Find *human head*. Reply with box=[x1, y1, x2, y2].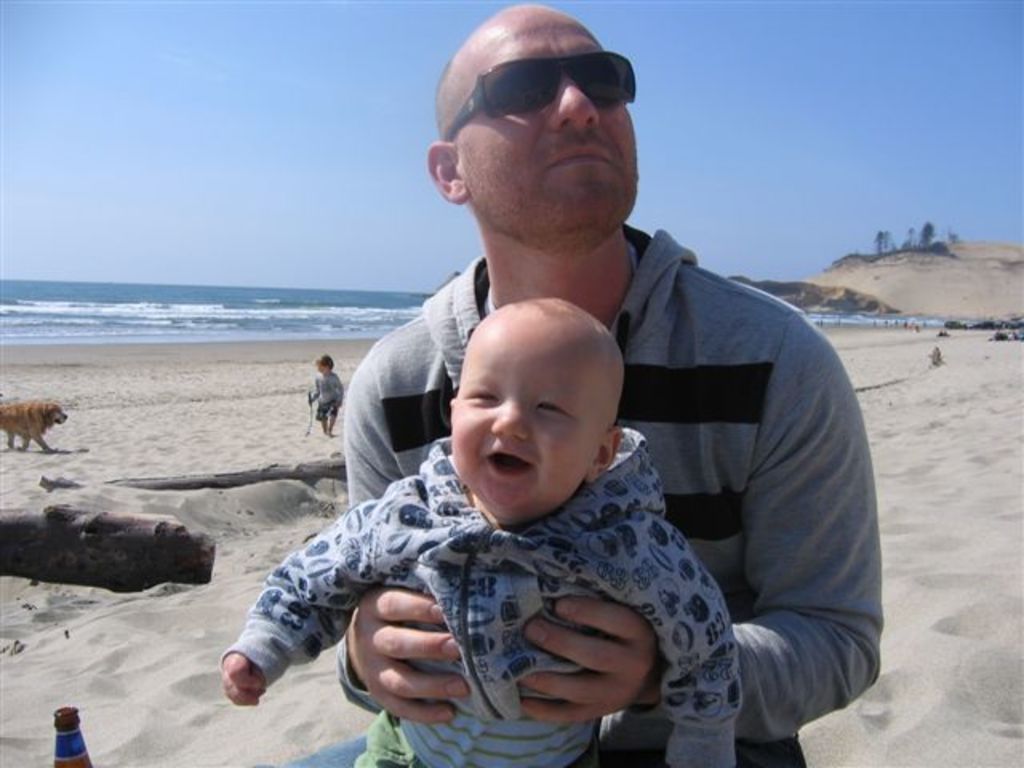
box=[315, 360, 331, 373].
